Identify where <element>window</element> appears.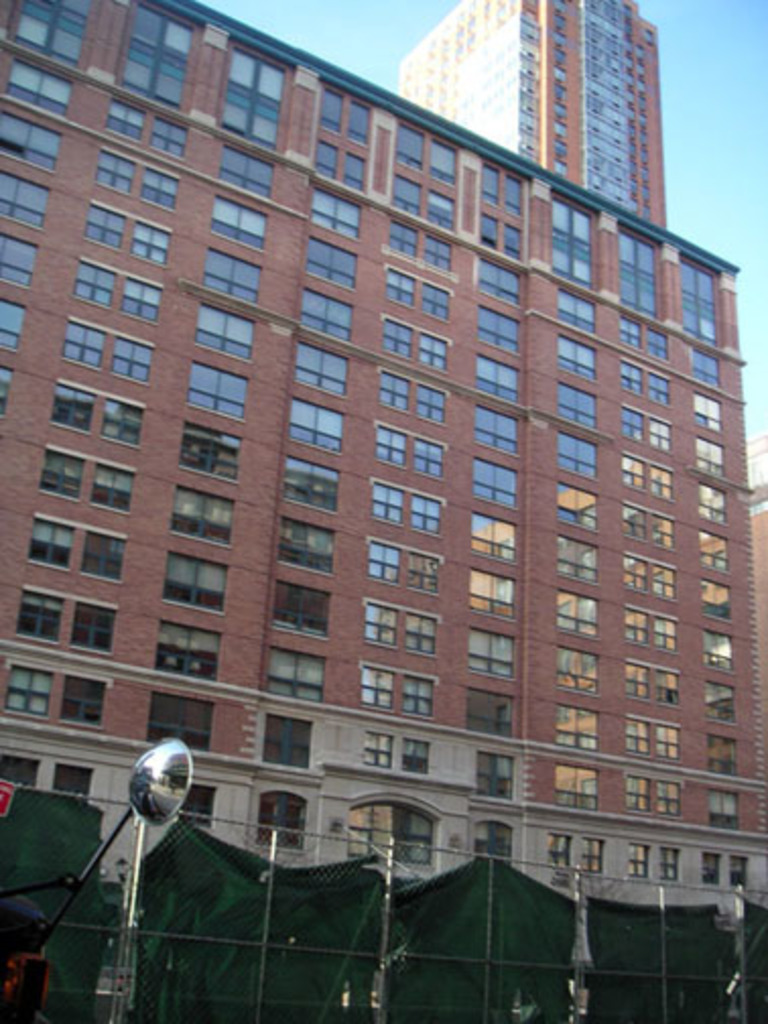
Appears at Rect(555, 652, 597, 691).
